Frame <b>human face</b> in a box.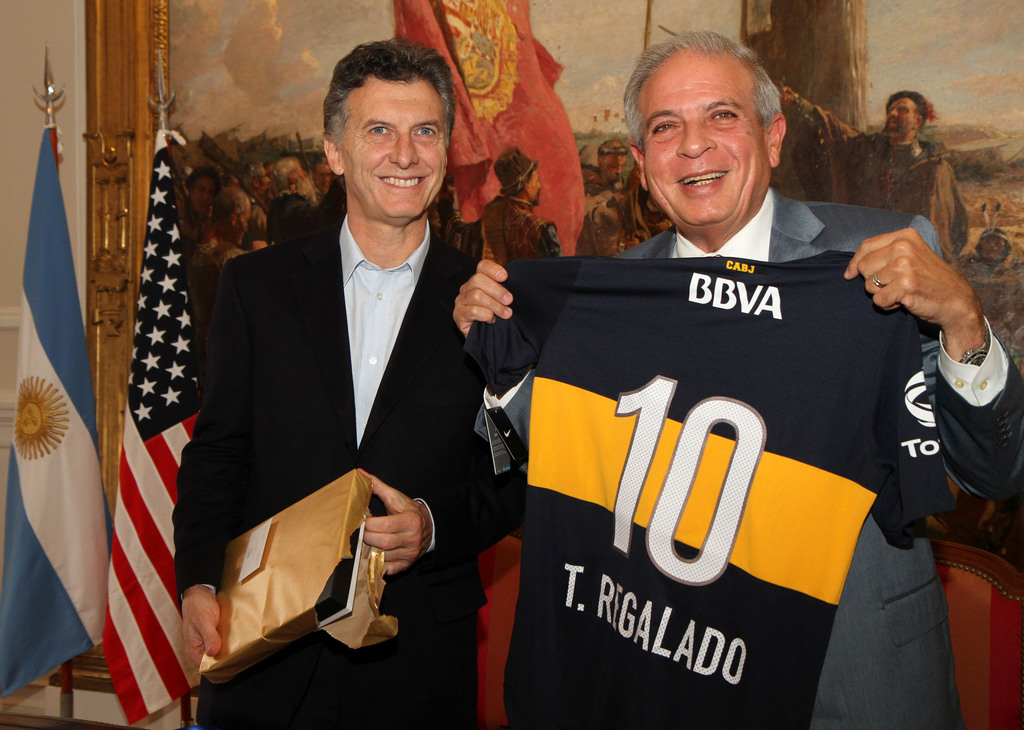
region(648, 55, 767, 223).
